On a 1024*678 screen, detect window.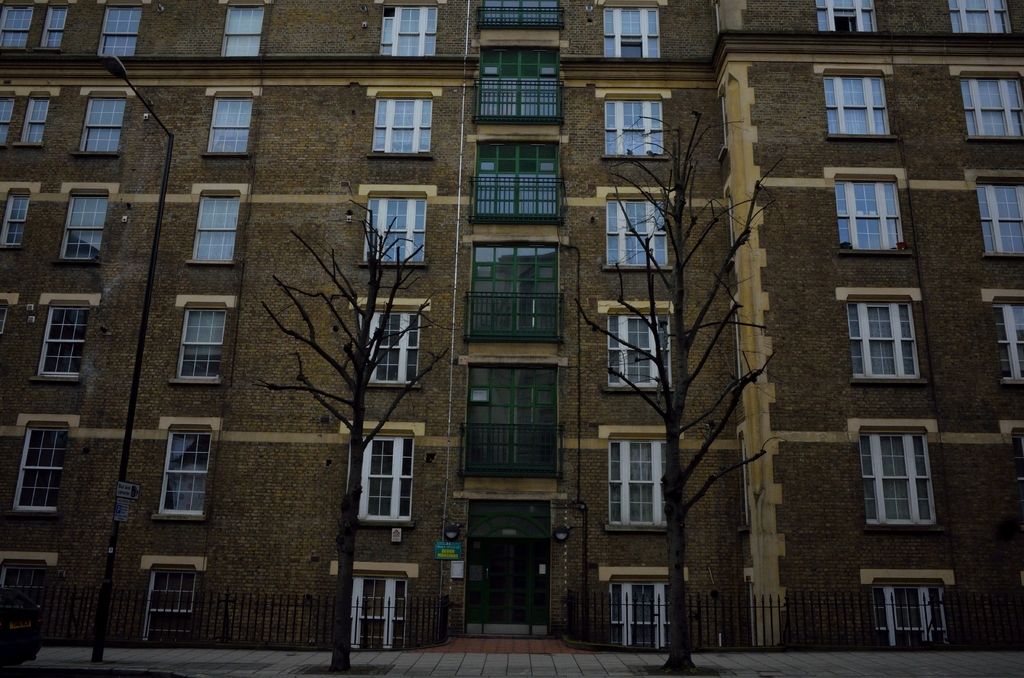
[950, 0, 1013, 35].
